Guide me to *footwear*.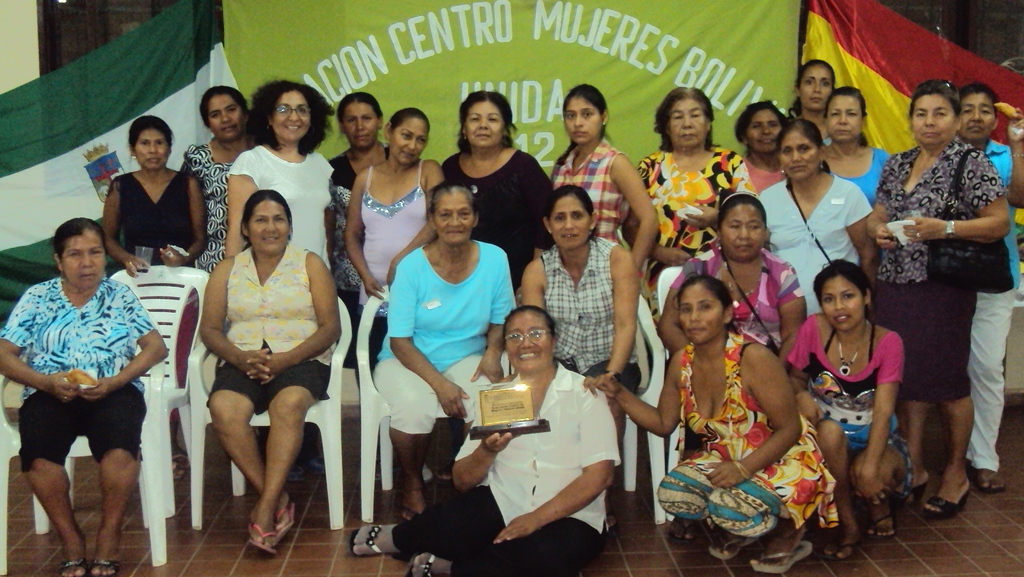
Guidance: (346,526,399,555).
